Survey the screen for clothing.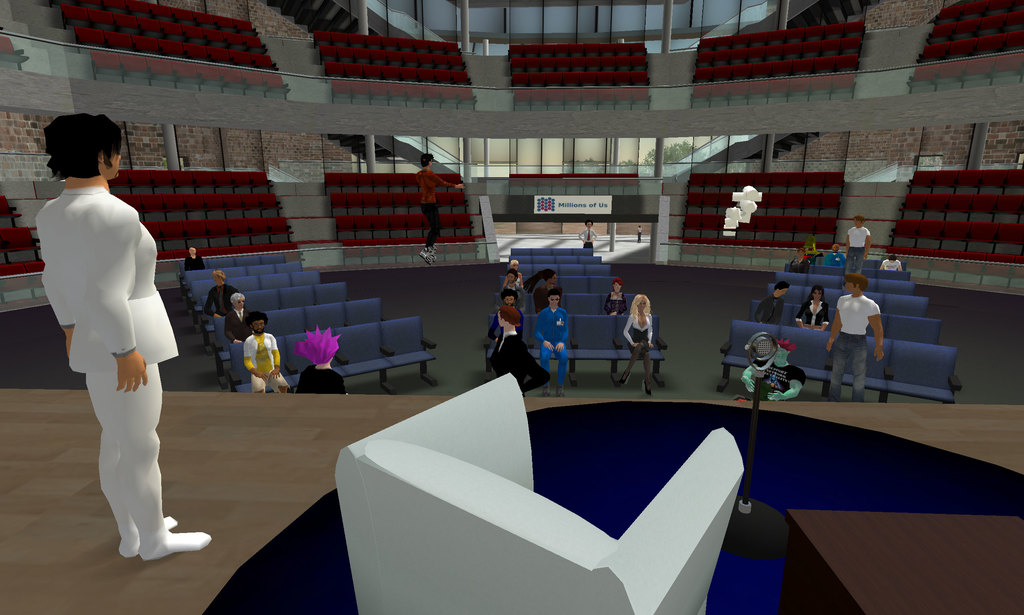
Survey found: l=880, t=260, r=902, b=269.
